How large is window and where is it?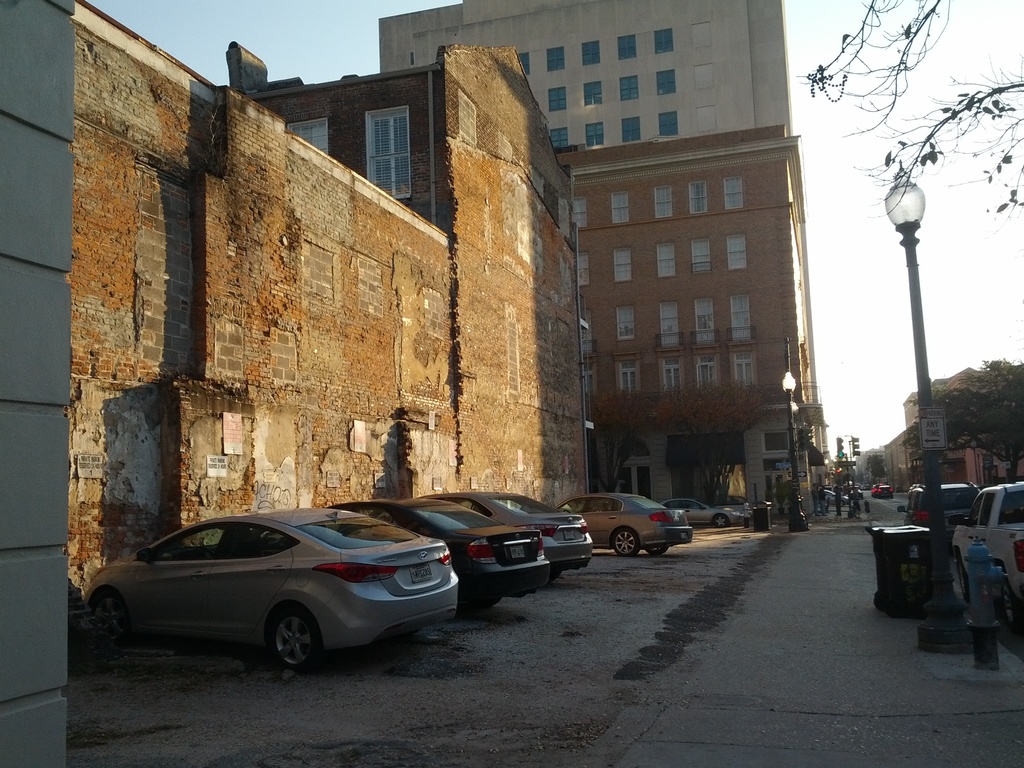
Bounding box: bbox=(727, 232, 747, 275).
